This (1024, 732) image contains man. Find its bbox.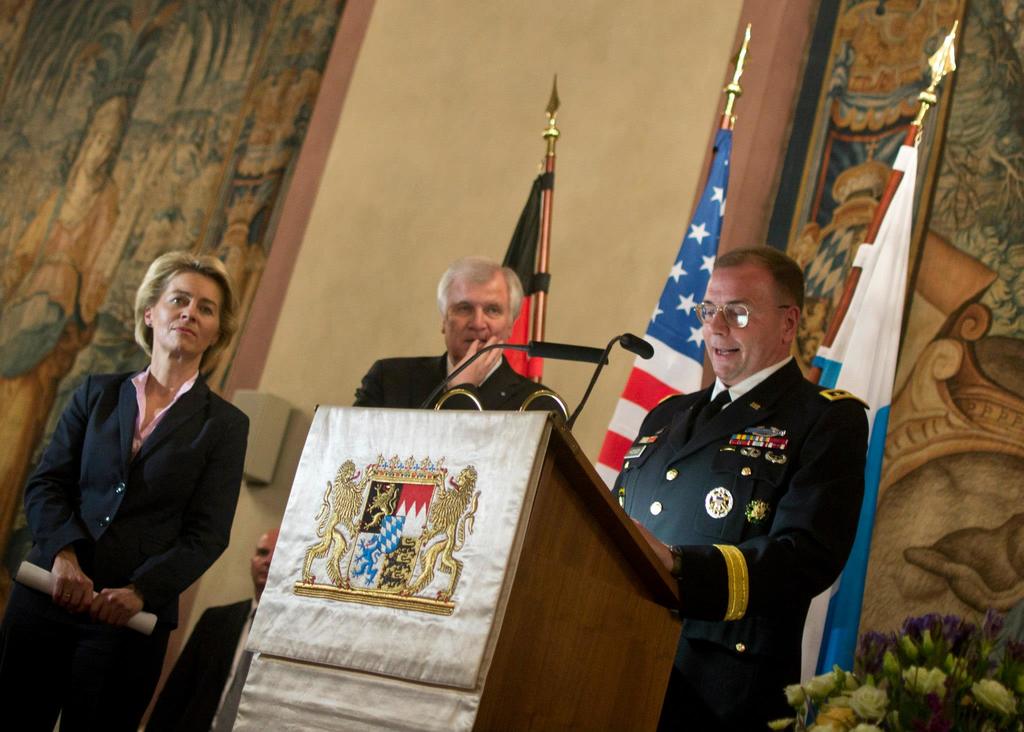
bbox(612, 245, 866, 731).
